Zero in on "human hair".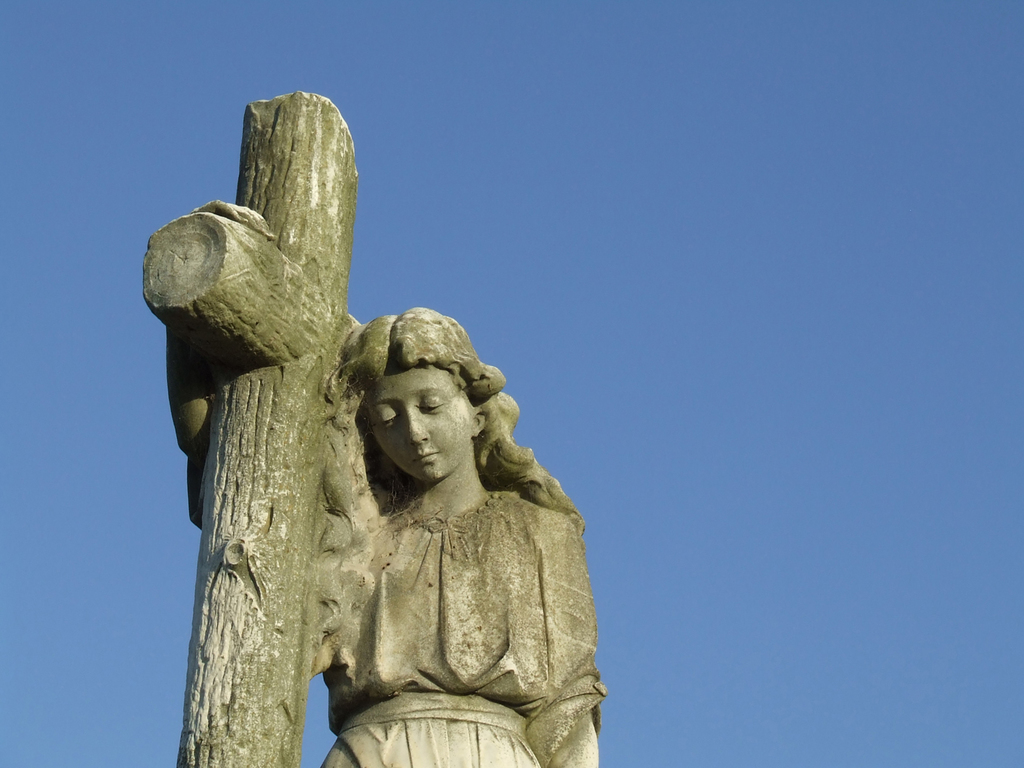
Zeroed in: crop(321, 303, 591, 523).
